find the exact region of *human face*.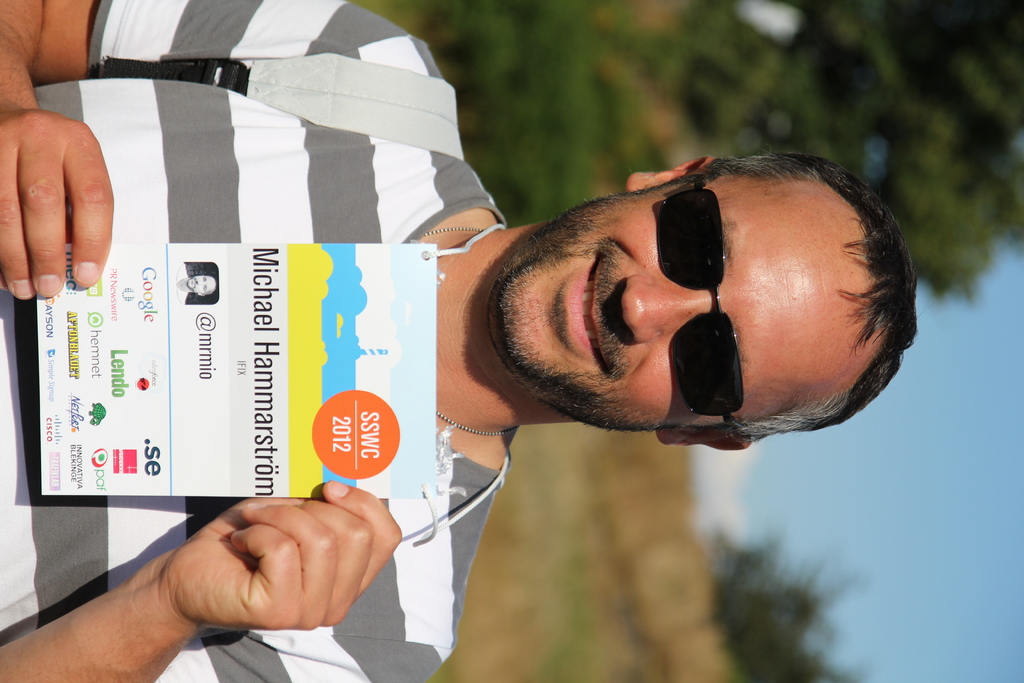
Exact region: (left=184, top=276, right=216, bottom=295).
